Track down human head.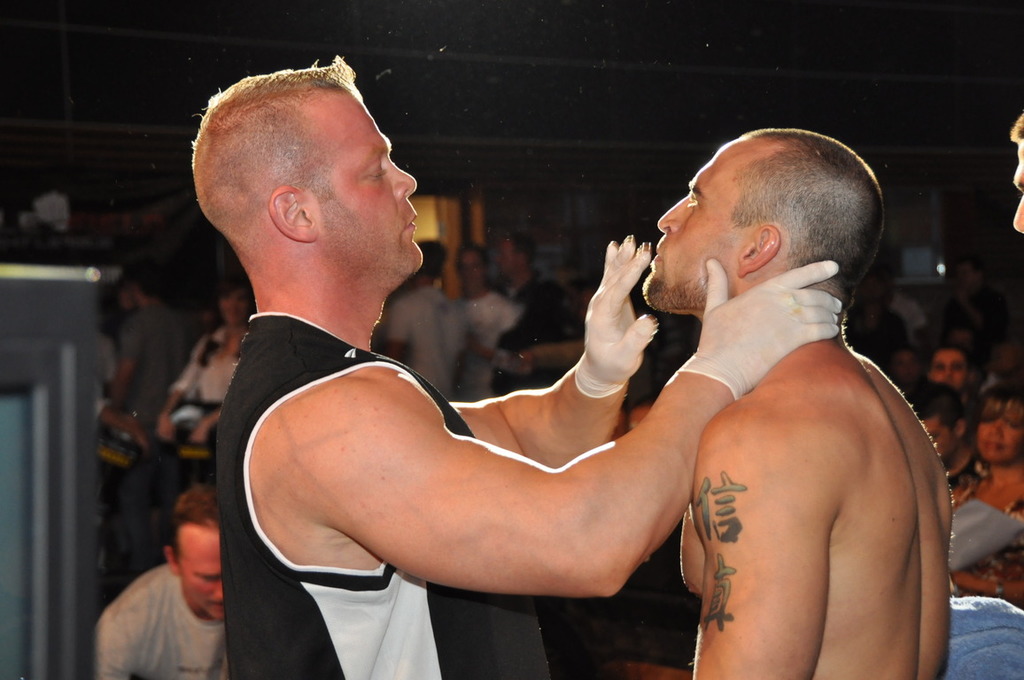
Tracked to detection(649, 128, 896, 329).
